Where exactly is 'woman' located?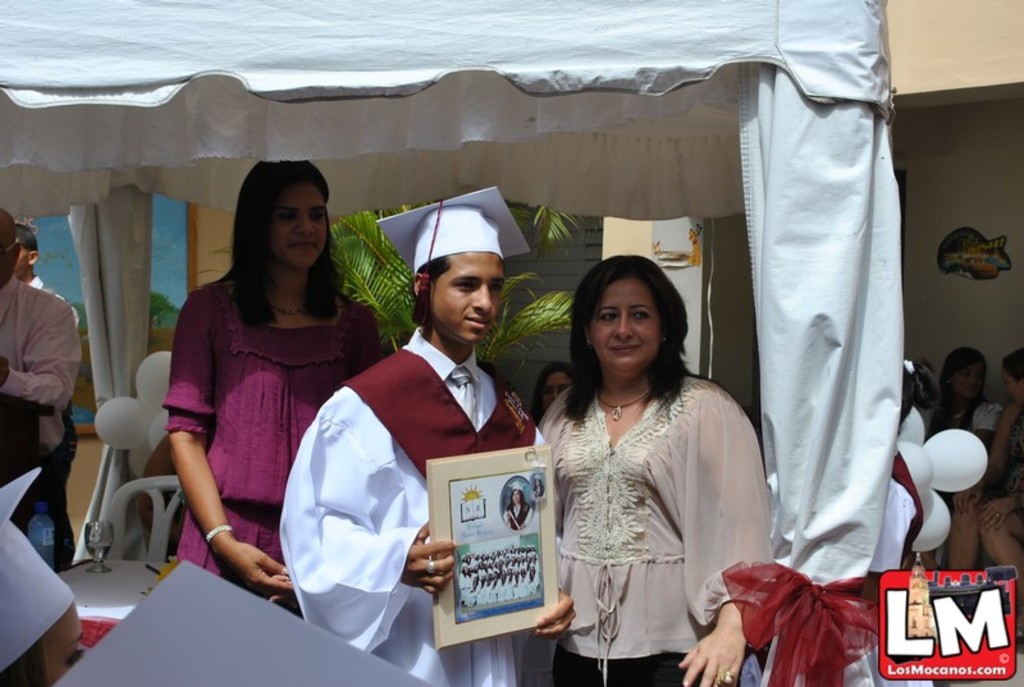
Its bounding box is {"left": 918, "top": 347, "right": 998, "bottom": 574}.
